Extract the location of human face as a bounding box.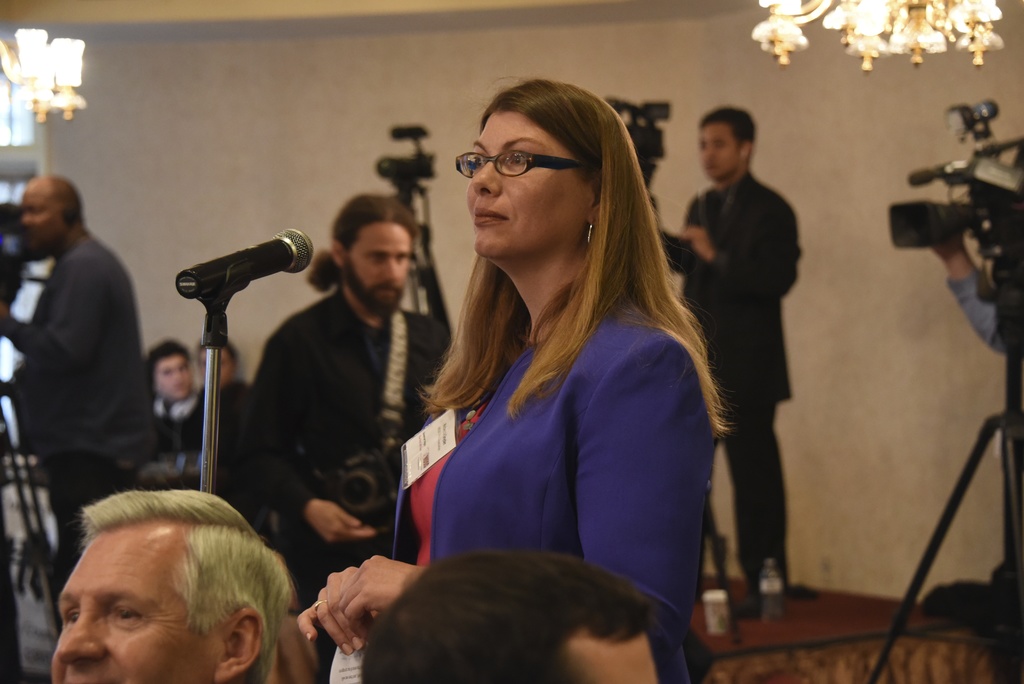
<box>203,348,232,387</box>.
